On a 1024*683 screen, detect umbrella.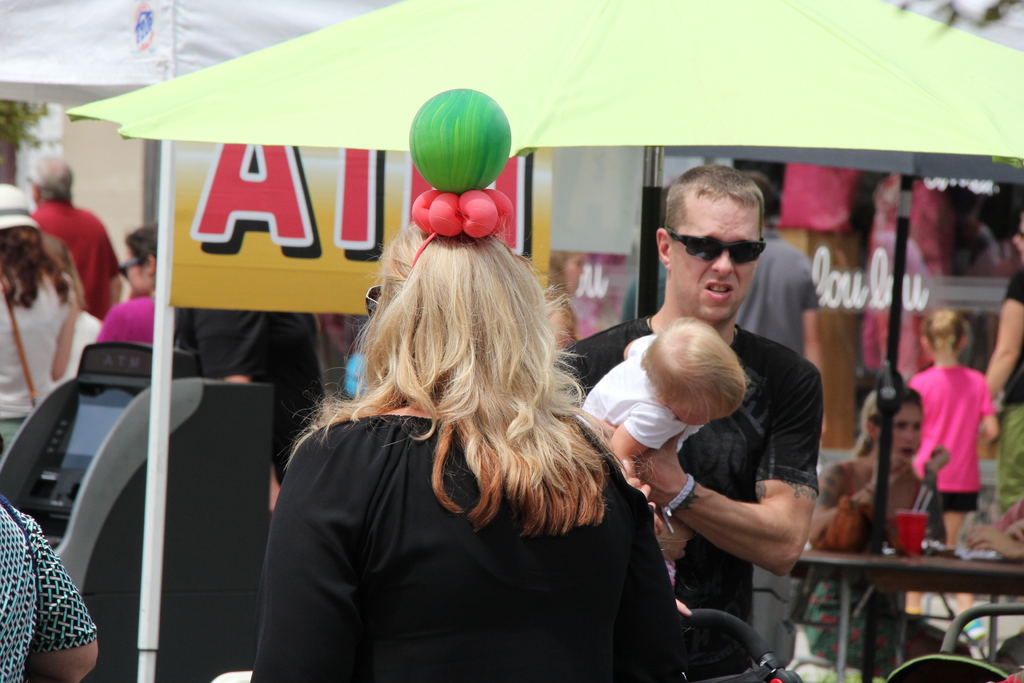
{"left": 70, "top": 0, "right": 1023, "bottom": 321}.
